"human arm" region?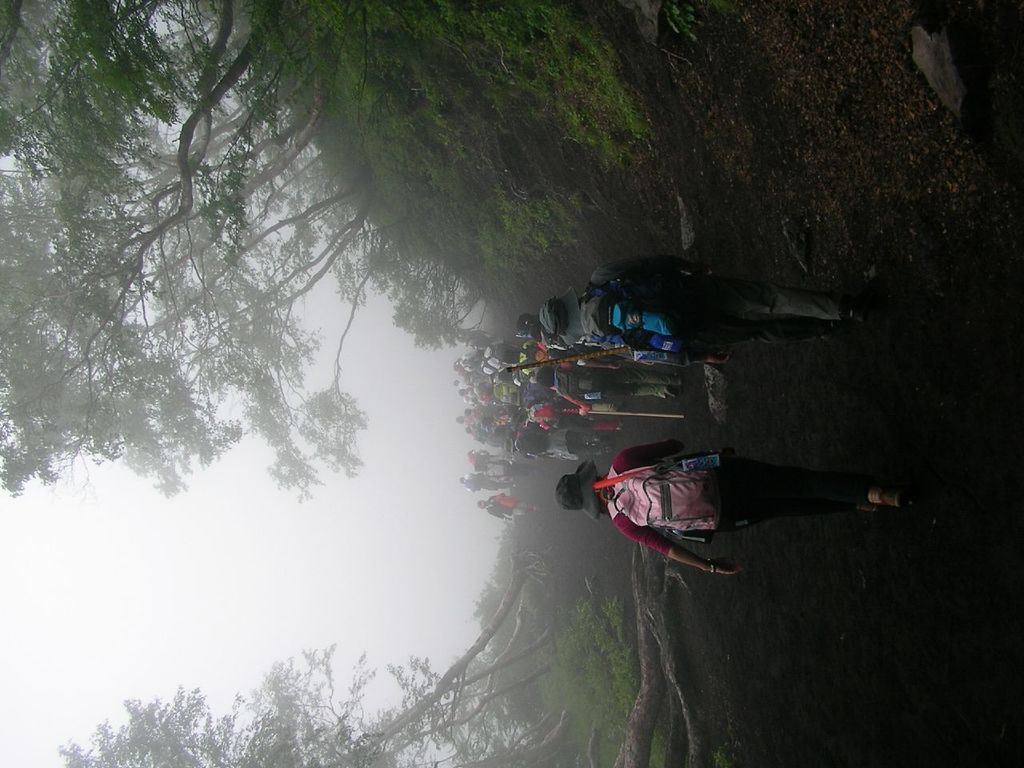
rect(548, 392, 598, 418)
